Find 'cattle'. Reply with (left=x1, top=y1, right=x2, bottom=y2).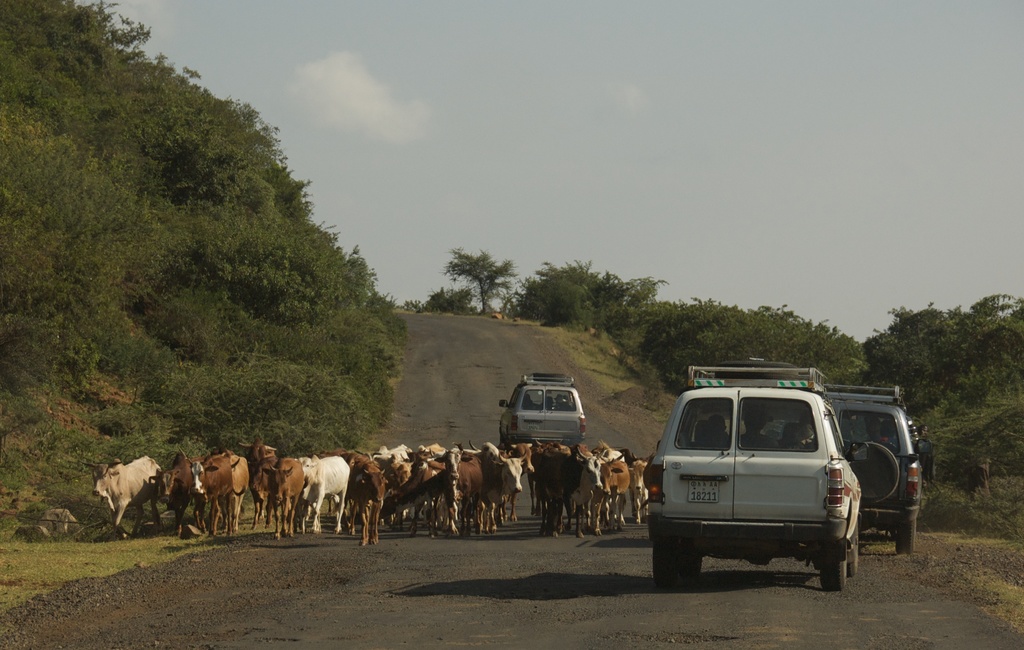
(left=595, top=448, right=628, bottom=527).
